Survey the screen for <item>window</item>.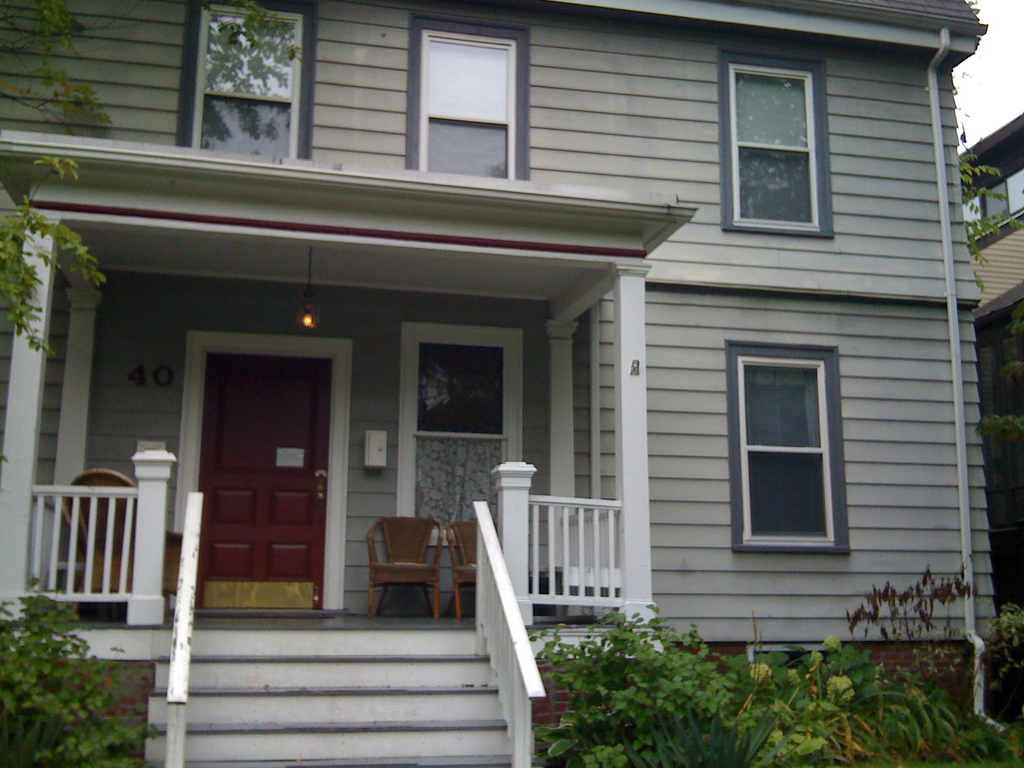
Survey found: box=[191, 6, 304, 159].
